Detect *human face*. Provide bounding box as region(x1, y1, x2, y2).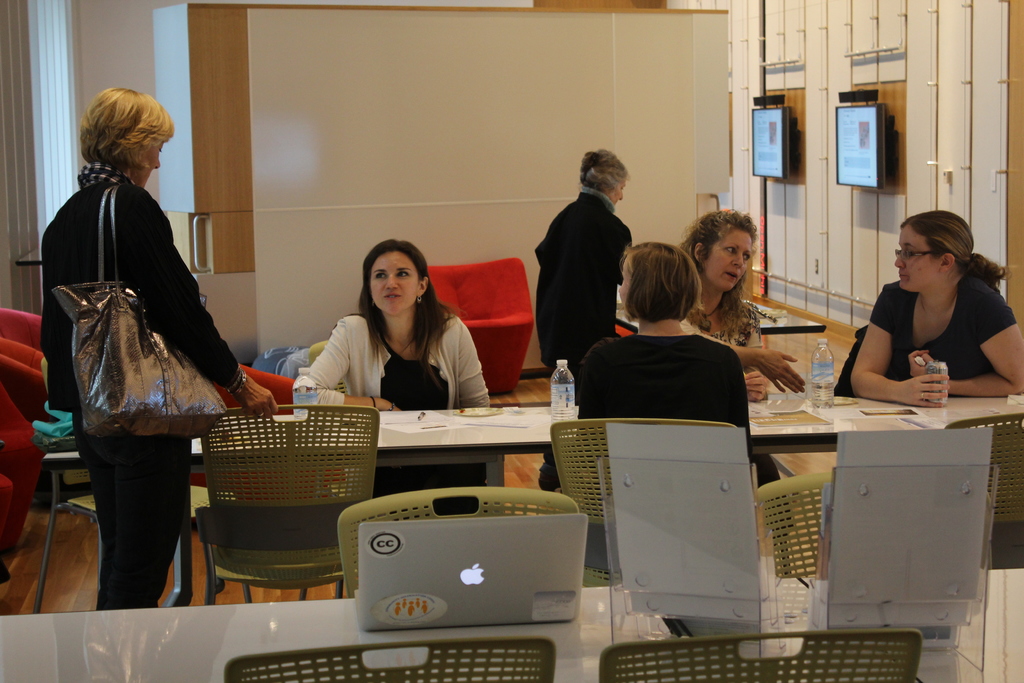
region(368, 252, 420, 319).
